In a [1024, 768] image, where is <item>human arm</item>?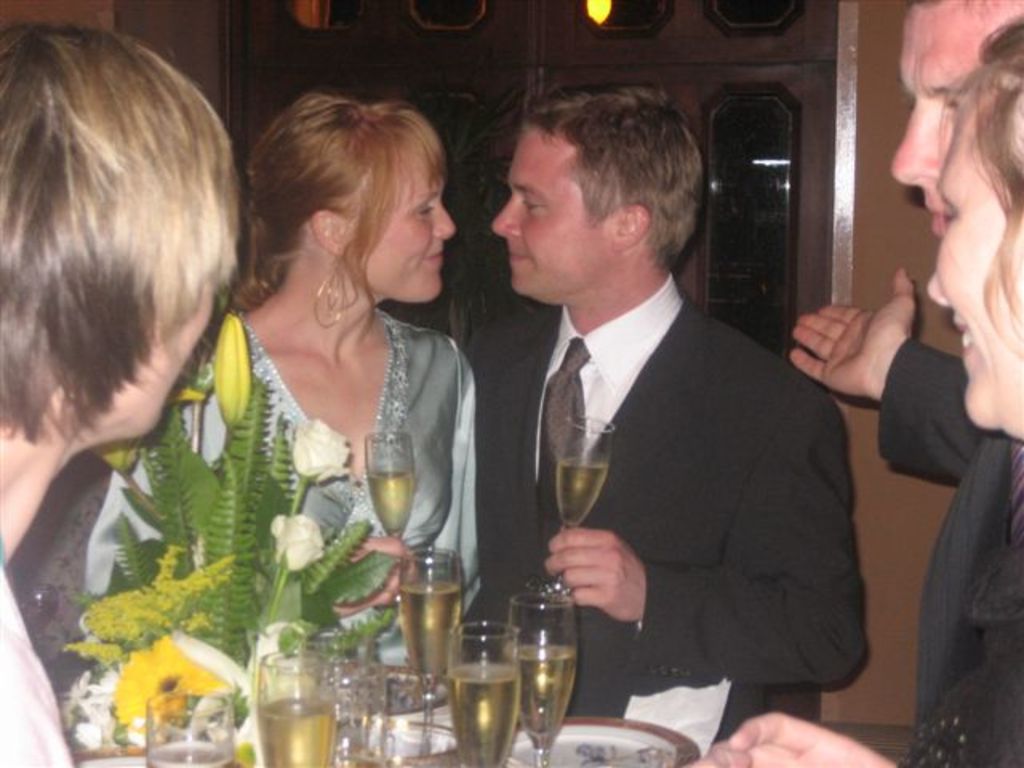
region(538, 349, 869, 694).
